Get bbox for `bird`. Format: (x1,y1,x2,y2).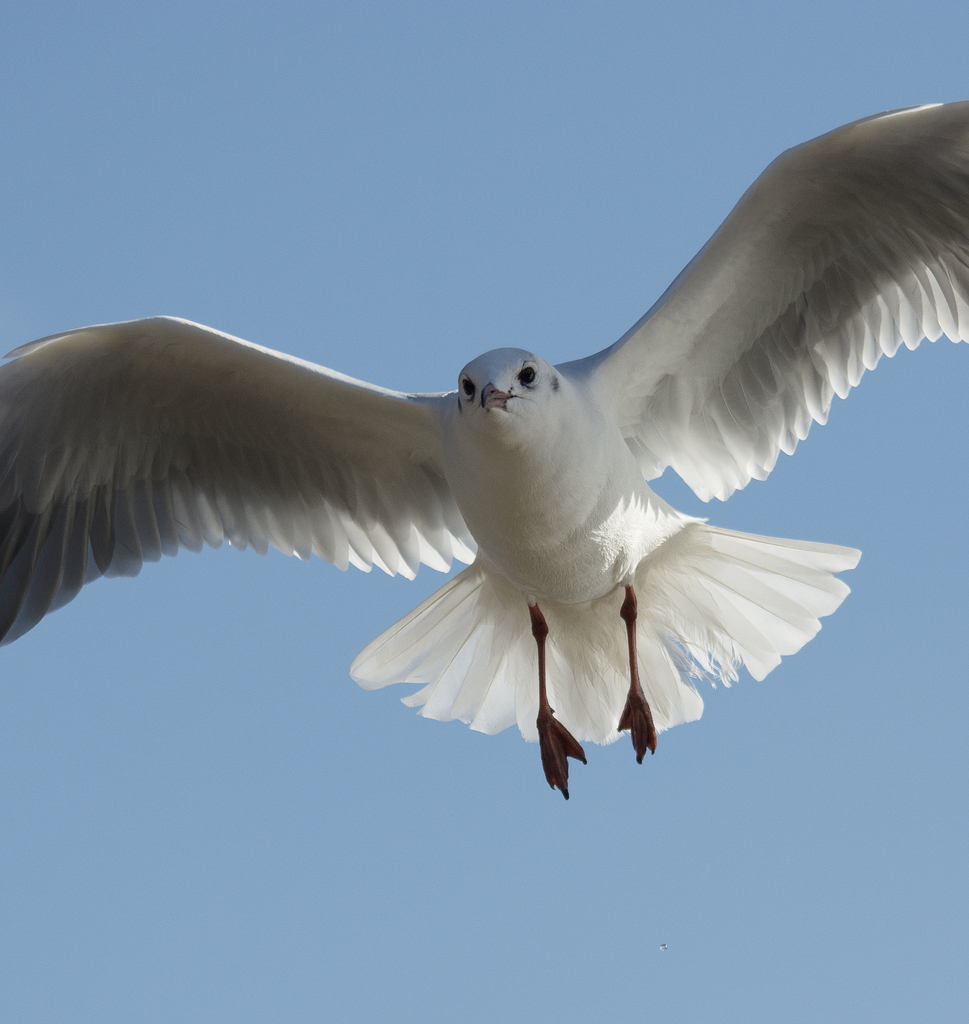
(0,106,940,831).
